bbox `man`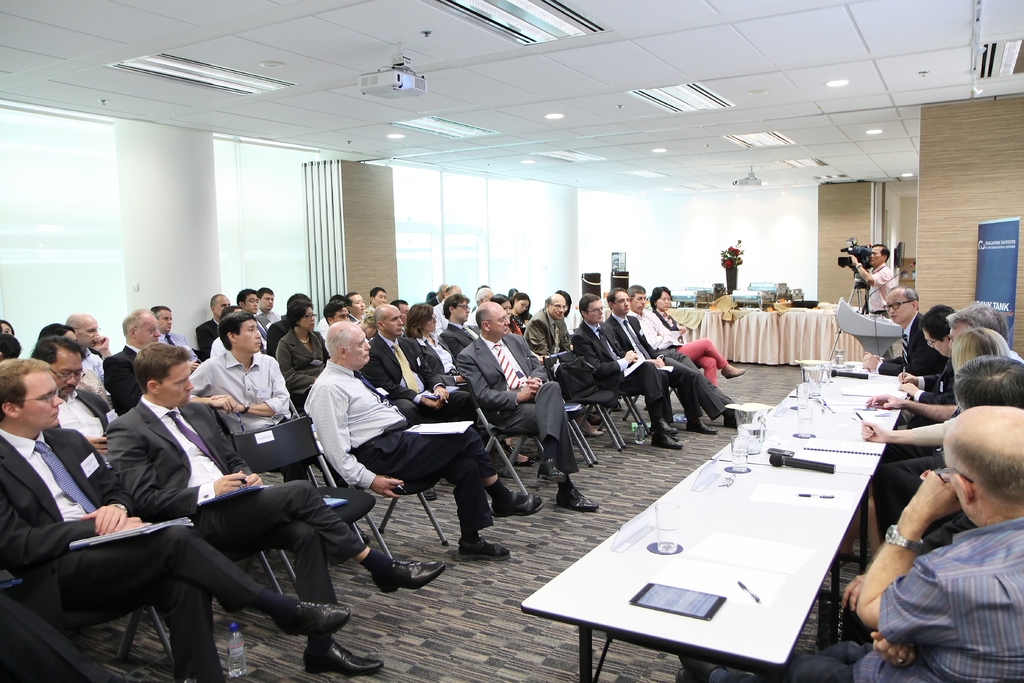
locate(525, 292, 596, 400)
